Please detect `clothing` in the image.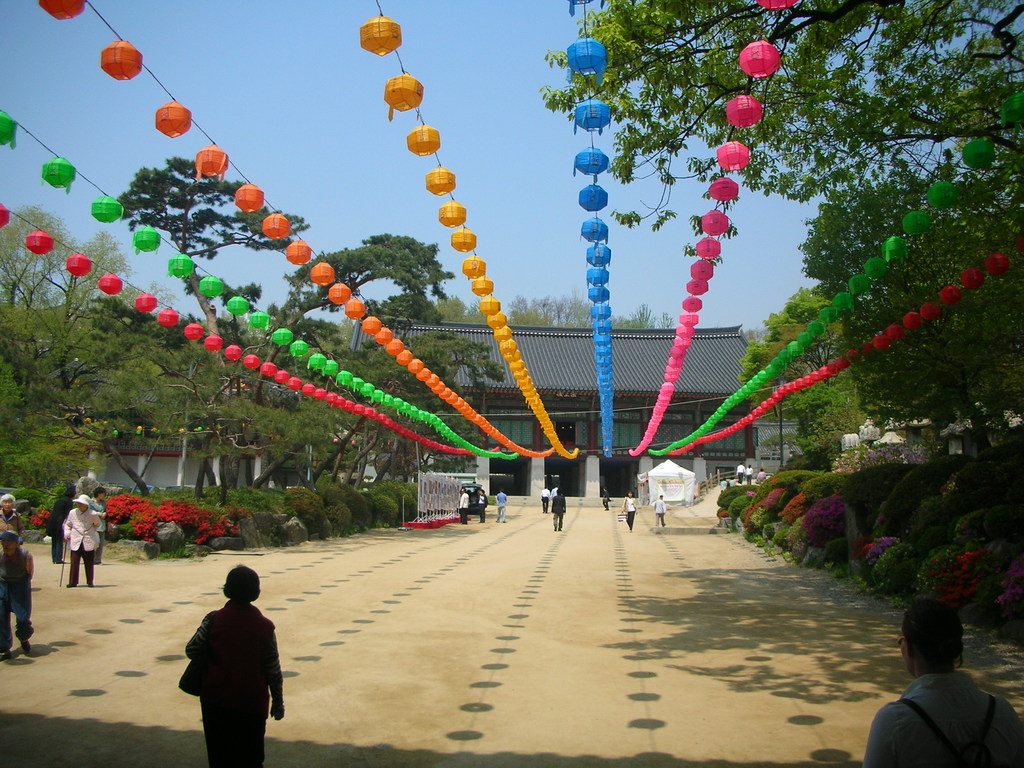
box=[553, 493, 567, 527].
